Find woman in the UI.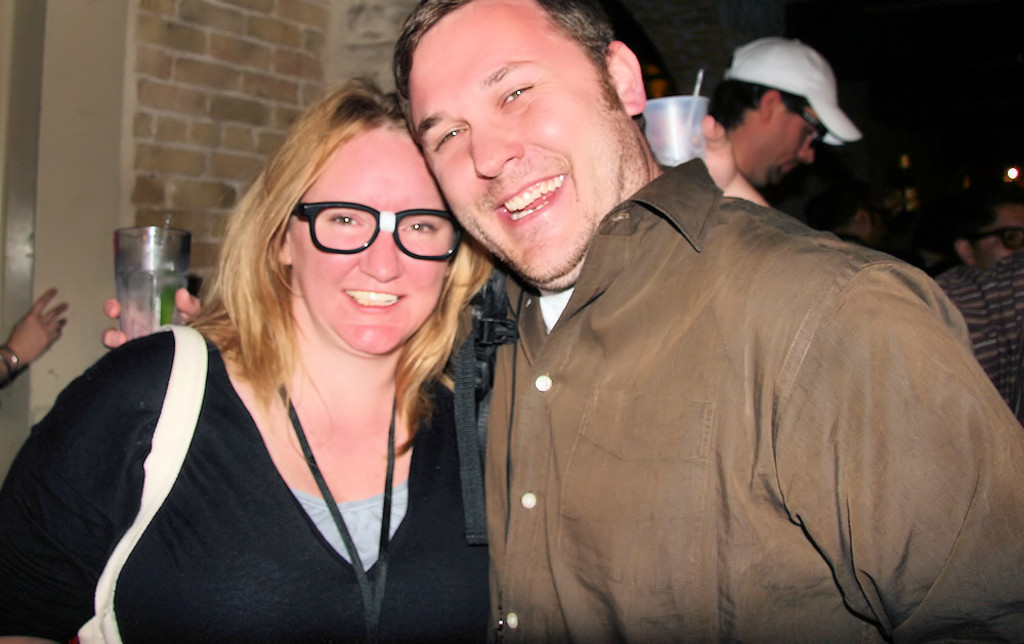
UI element at 39/179/468/630.
